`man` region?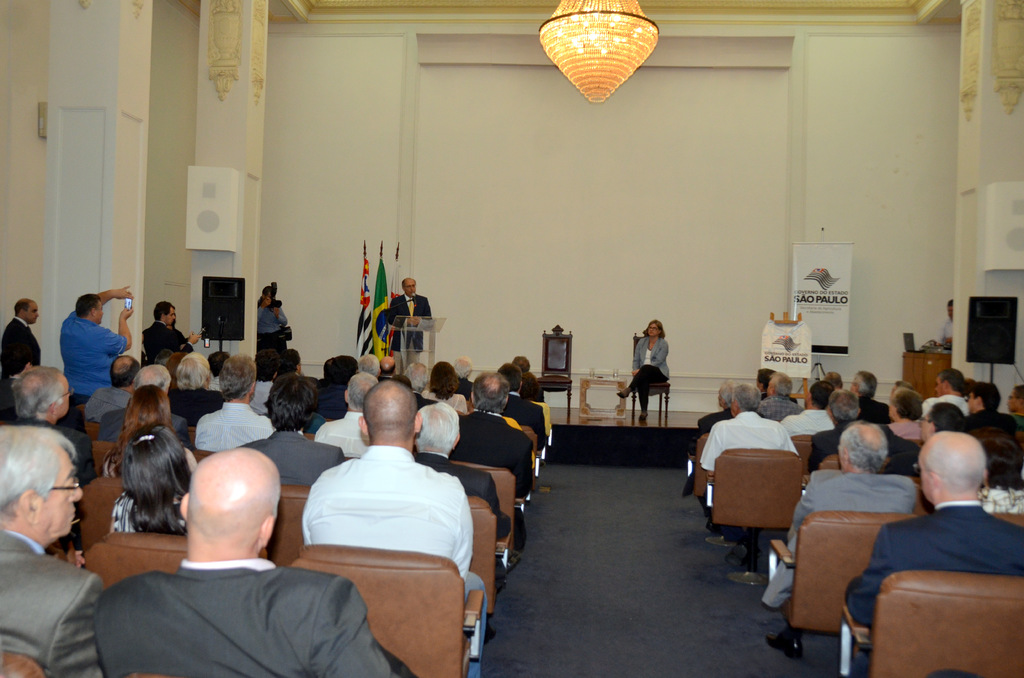
{"x1": 922, "y1": 369, "x2": 971, "y2": 417}
